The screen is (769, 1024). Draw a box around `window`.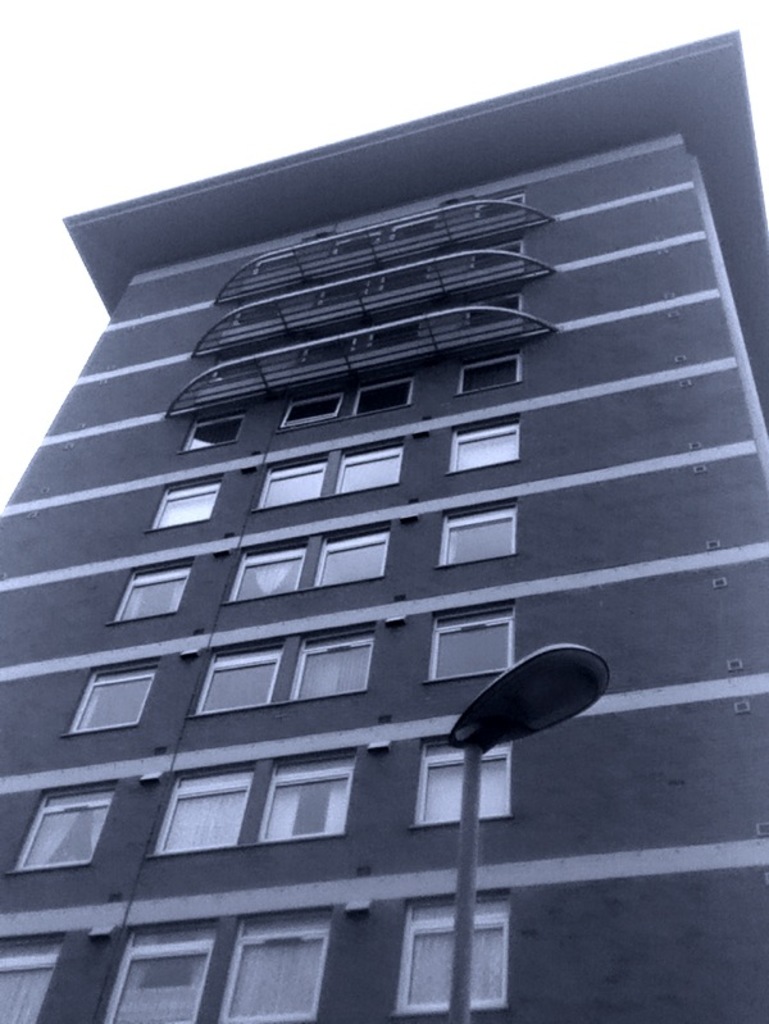
(x1=272, y1=395, x2=341, y2=436).
